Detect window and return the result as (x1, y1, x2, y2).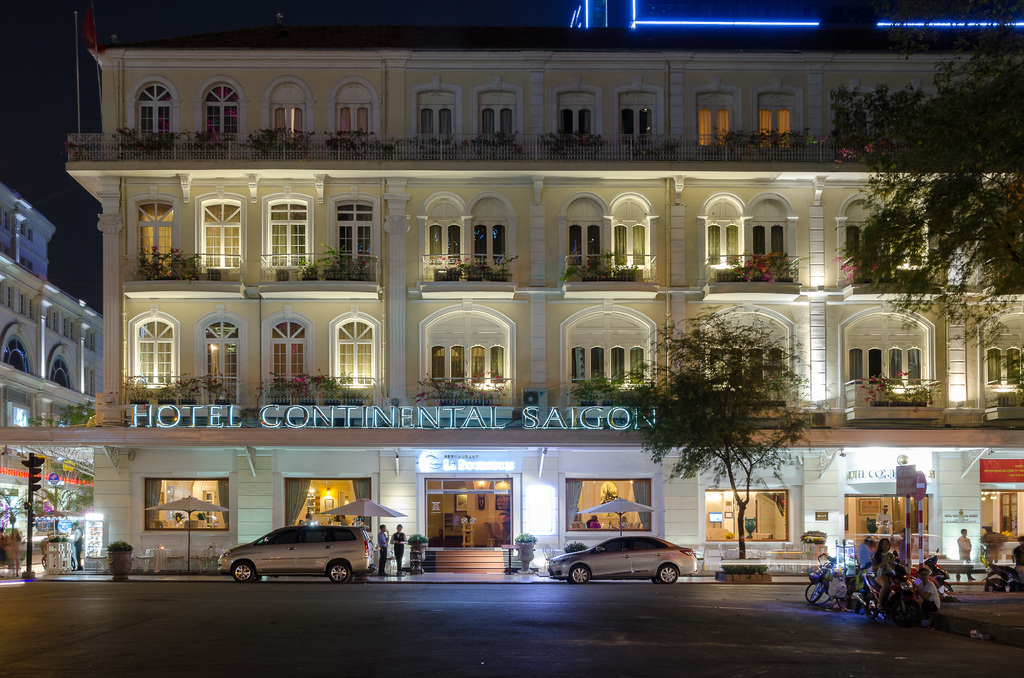
(409, 85, 461, 155).
